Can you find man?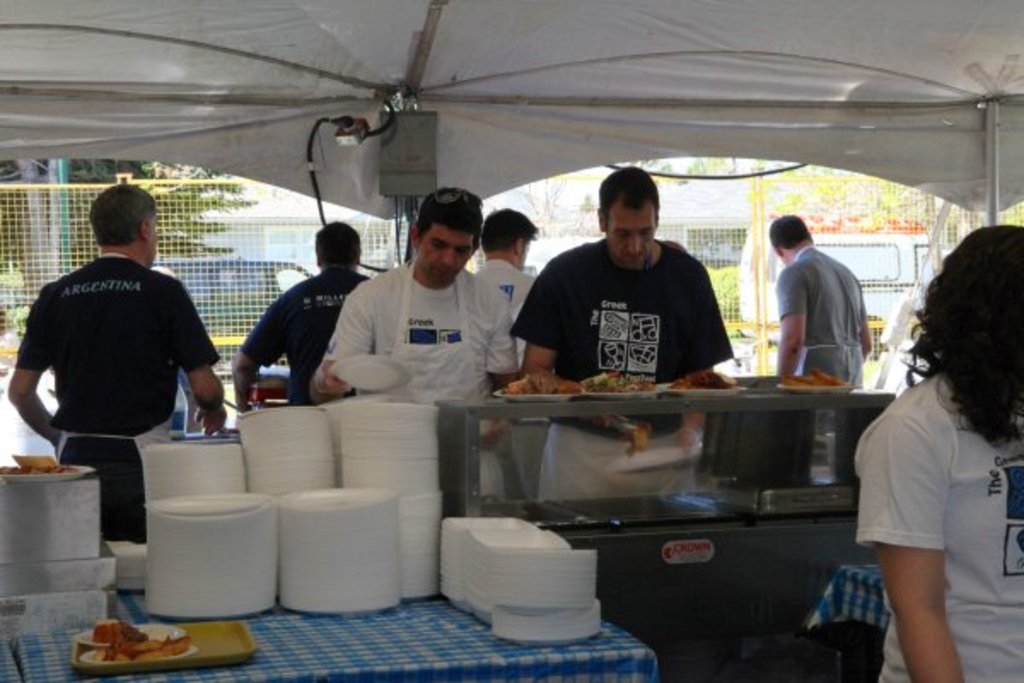
Yes, bounding box: {"x1": 773, "y1": 220, "x2": 872, "y2": 389}.
